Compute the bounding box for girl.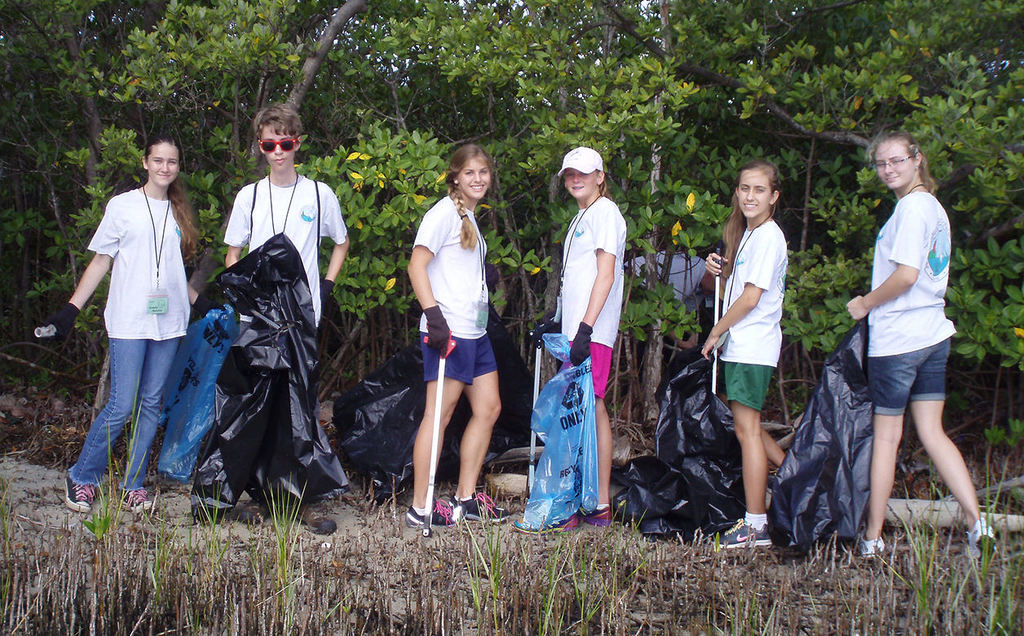
locate(510, 144, 626, 538).
